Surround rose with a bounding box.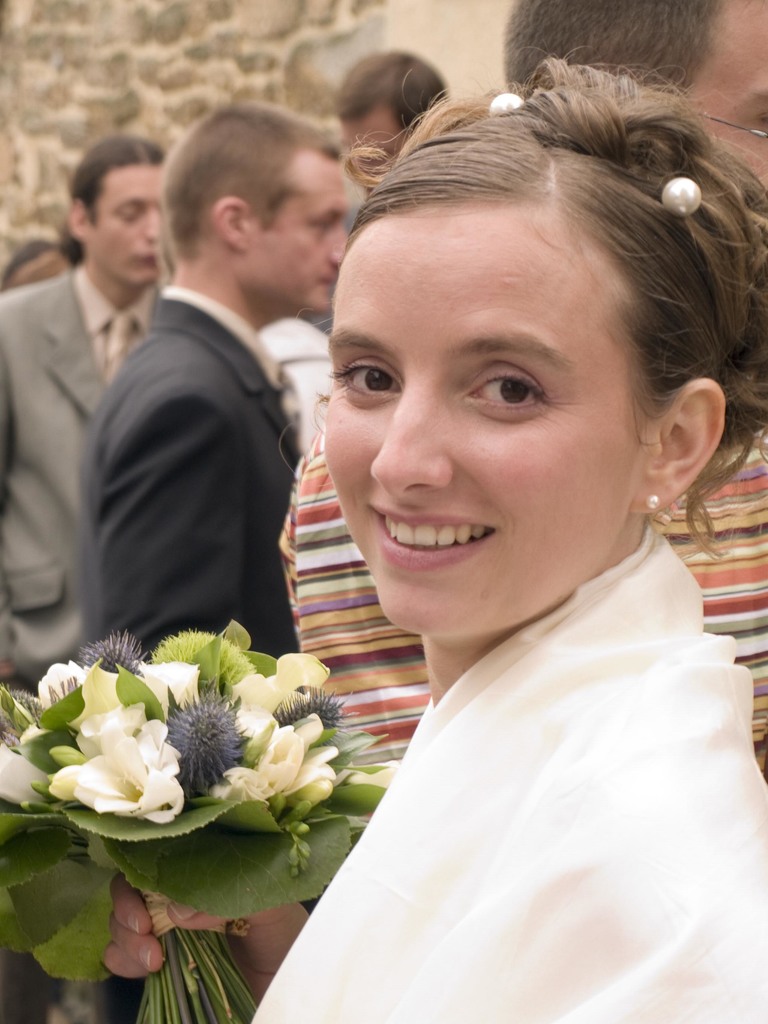
<region>0, 719, 51, 810</region>.
